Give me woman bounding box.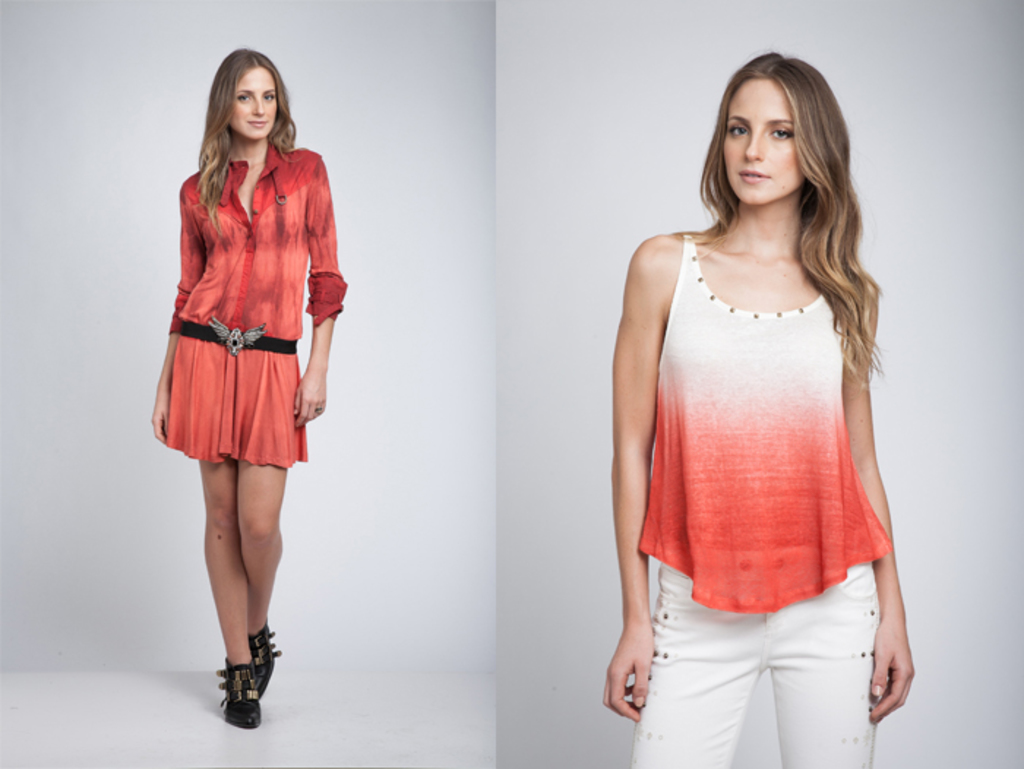
594,51,911,743.
